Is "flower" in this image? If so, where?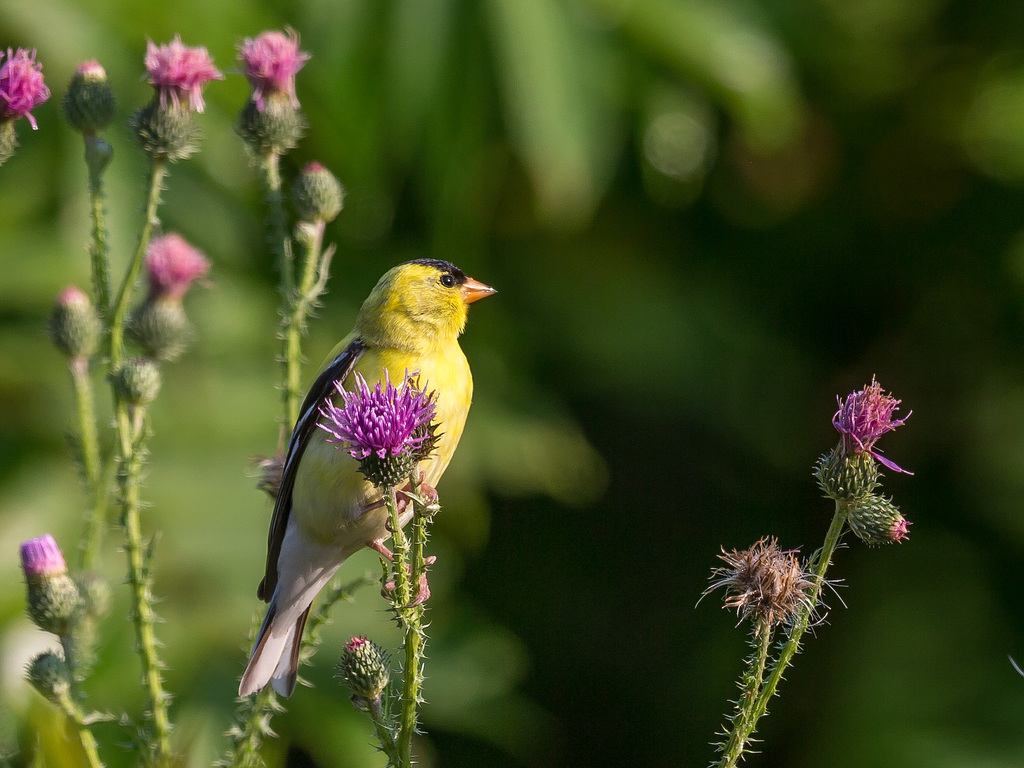
Yes, at 26, 651, 75, 698.
